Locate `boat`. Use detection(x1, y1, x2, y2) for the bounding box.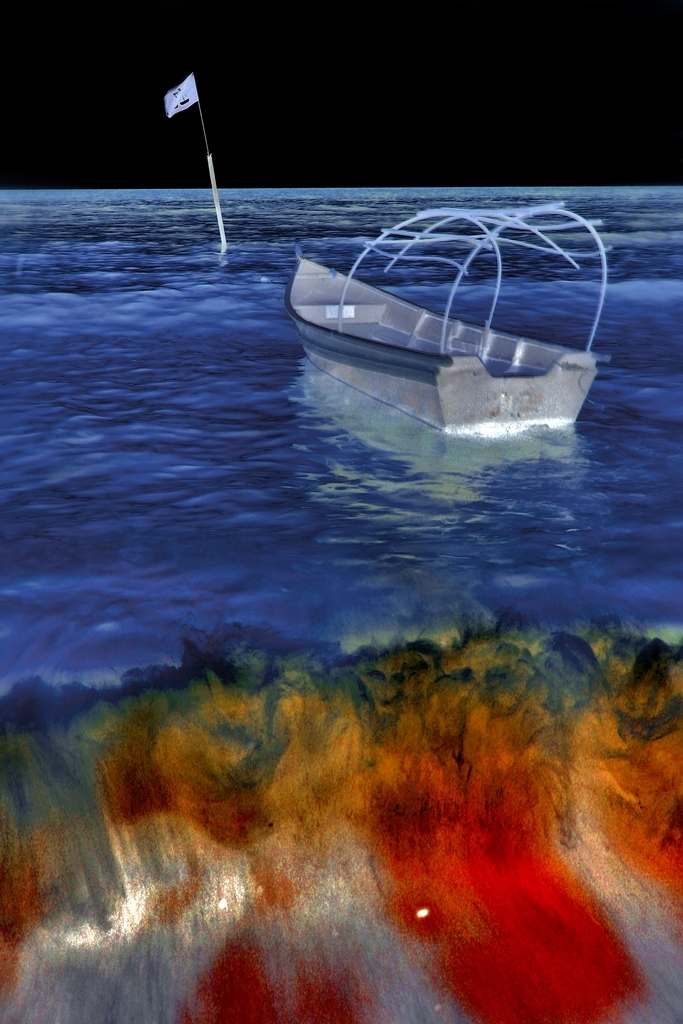
detection(280, 188, 634, 439).
